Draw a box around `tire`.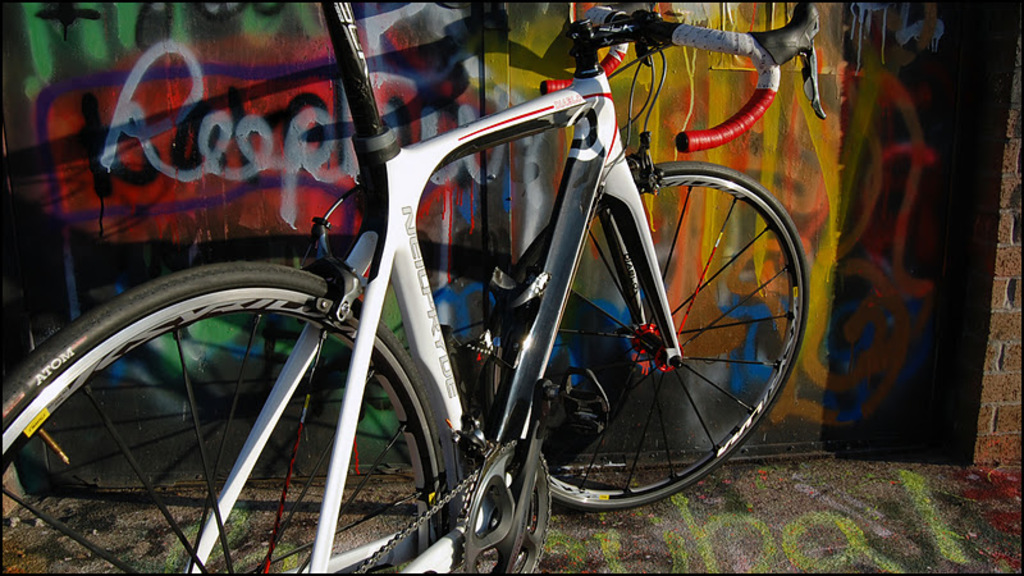
<bbox>502, 157, 808, 513</bbox>.
